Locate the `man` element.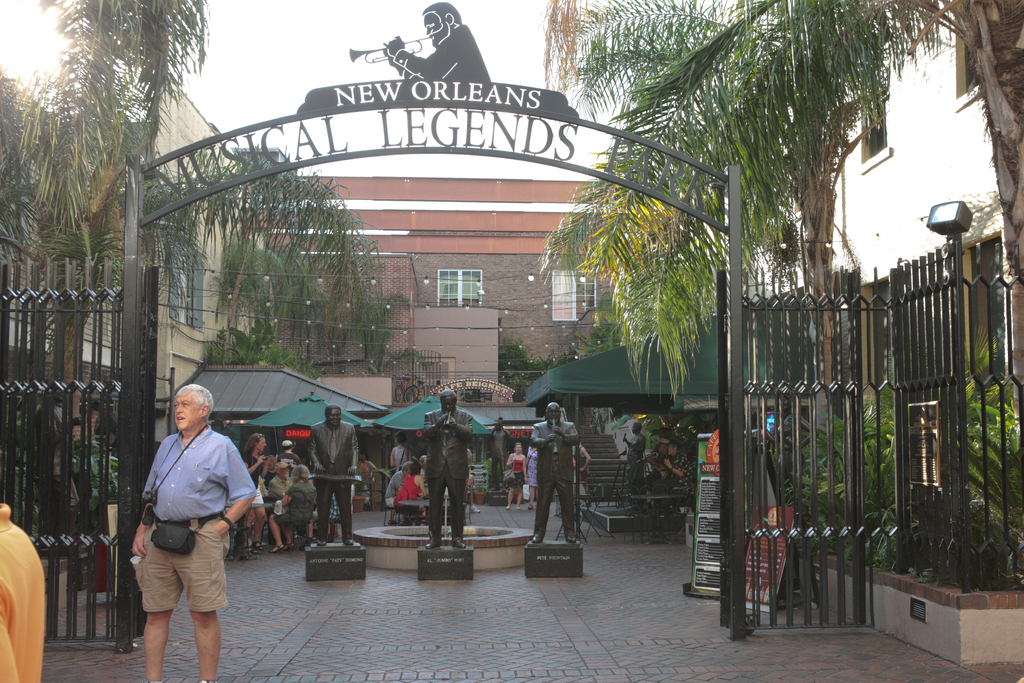
Element bbox: pyautogui.locateOnScreen(488, 418, 512, 490).
